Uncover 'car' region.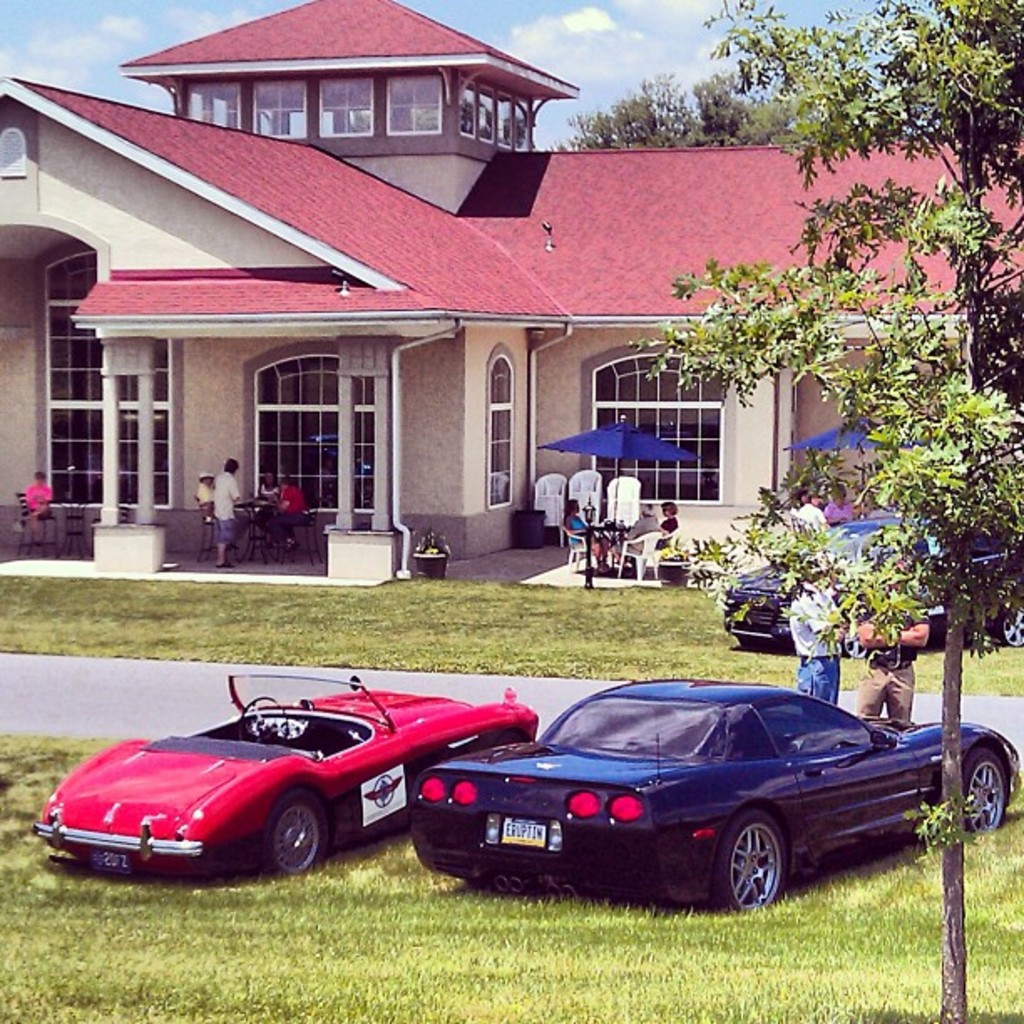
Uncovered: box=[28, 666, 537, 892].
